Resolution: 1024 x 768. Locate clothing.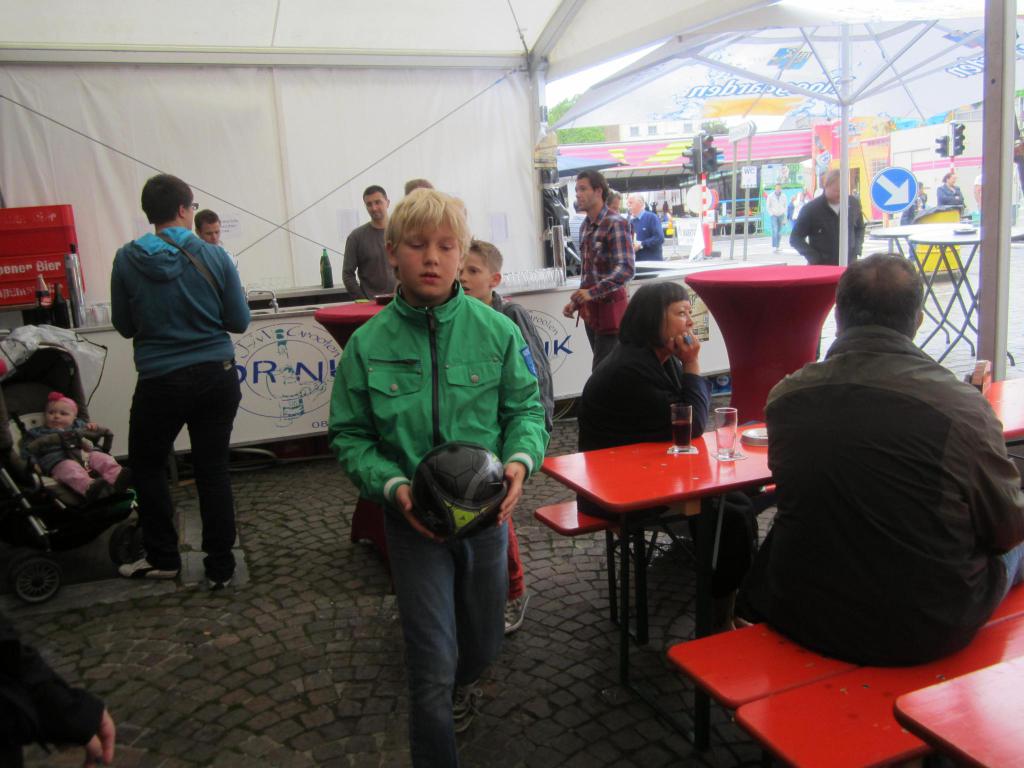
0,614,110,767.
